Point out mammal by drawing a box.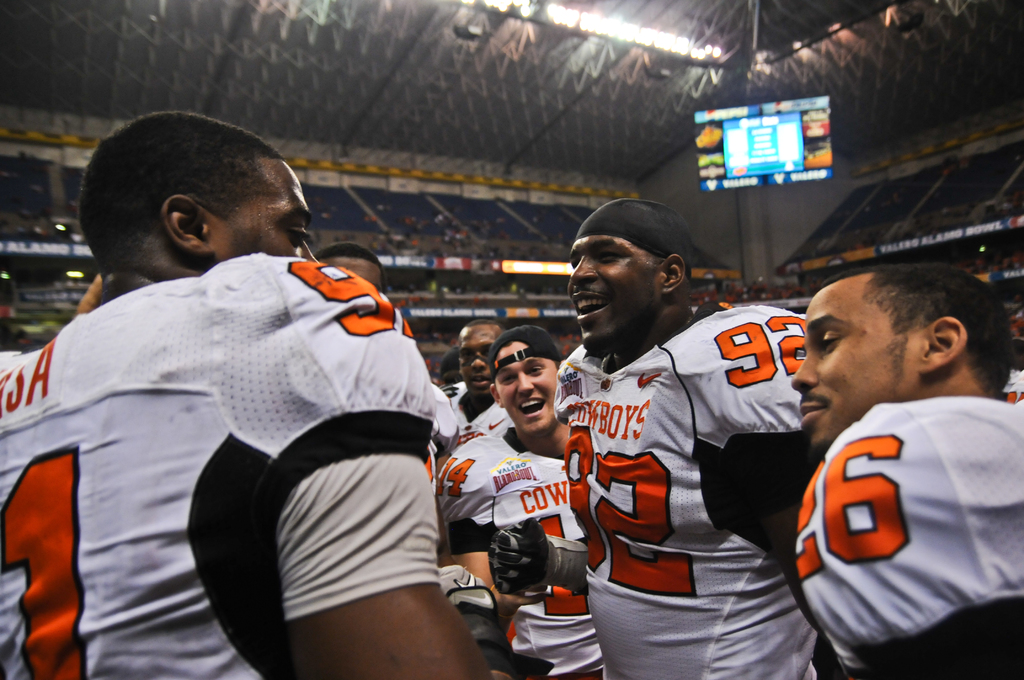
550:191:829:679.
